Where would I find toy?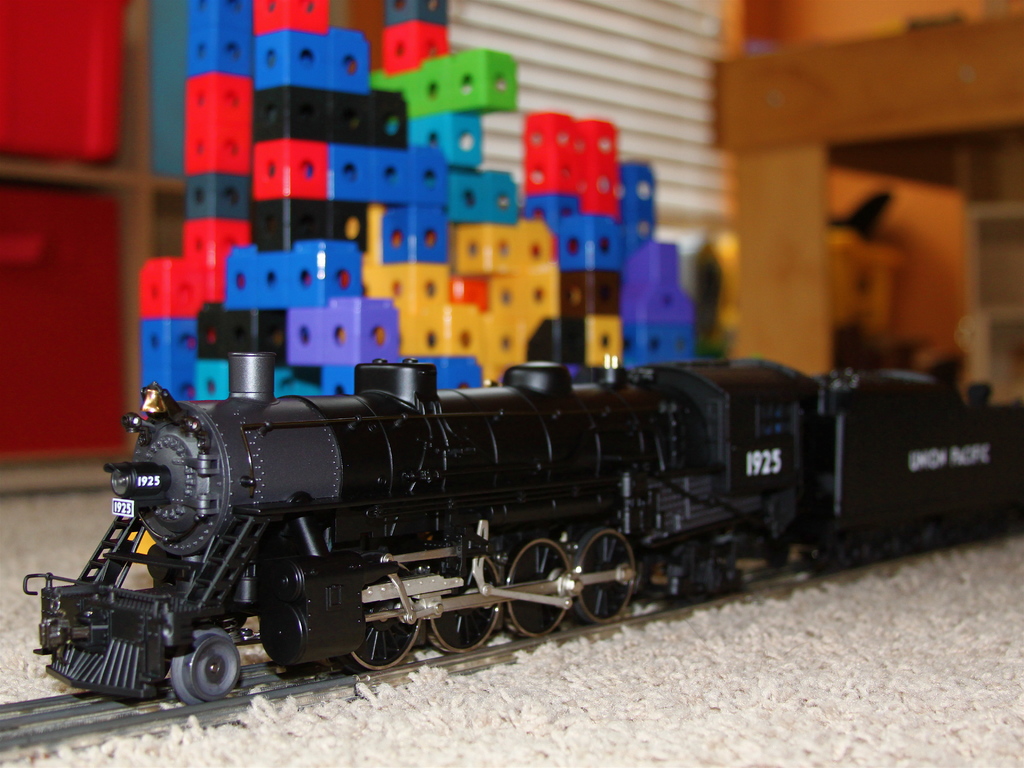
At box=[70, 338, 1023, 694].
